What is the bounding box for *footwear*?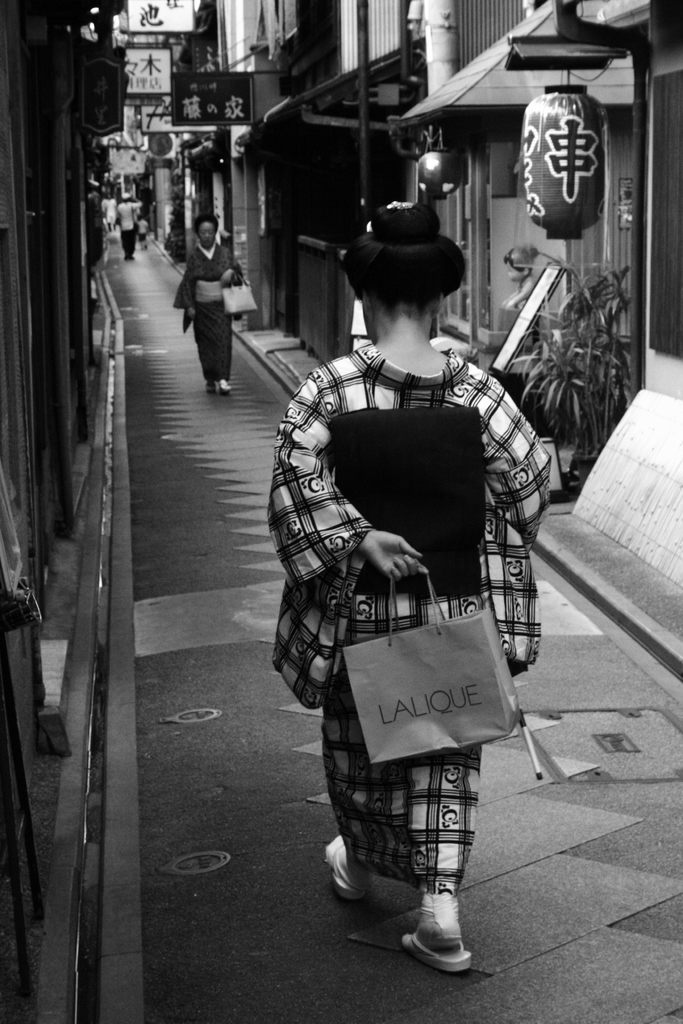
(left=313, top=830, right=366, bottom=897).
